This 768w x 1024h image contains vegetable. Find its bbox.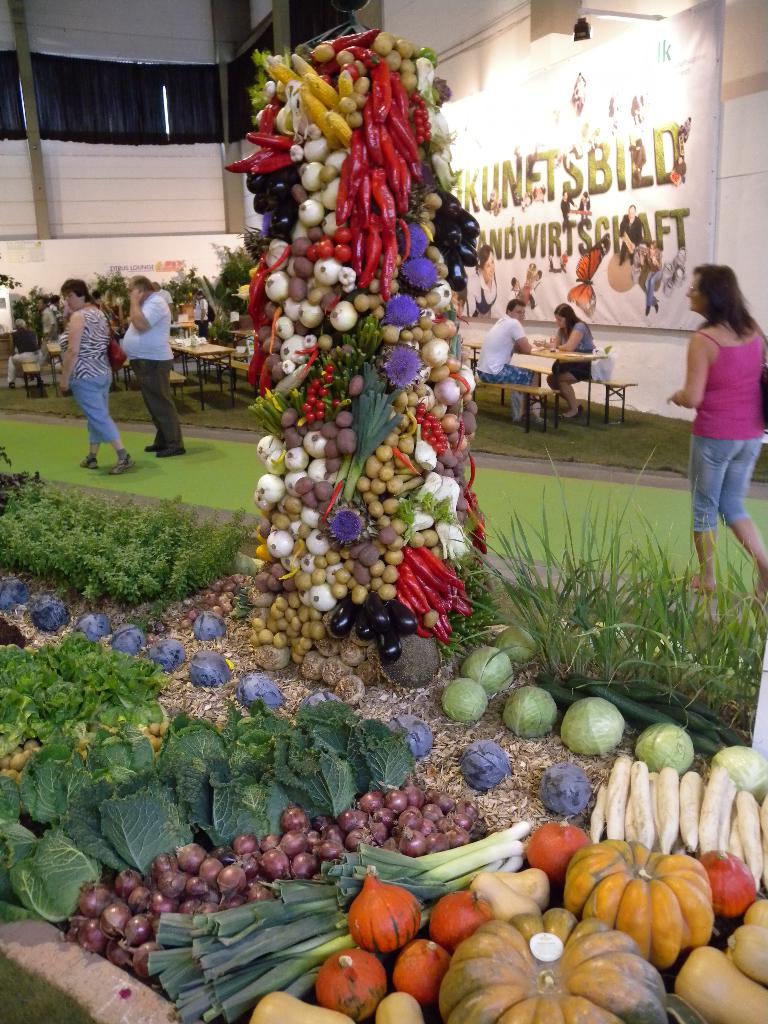
select_region(77, 613, 105, 643).
